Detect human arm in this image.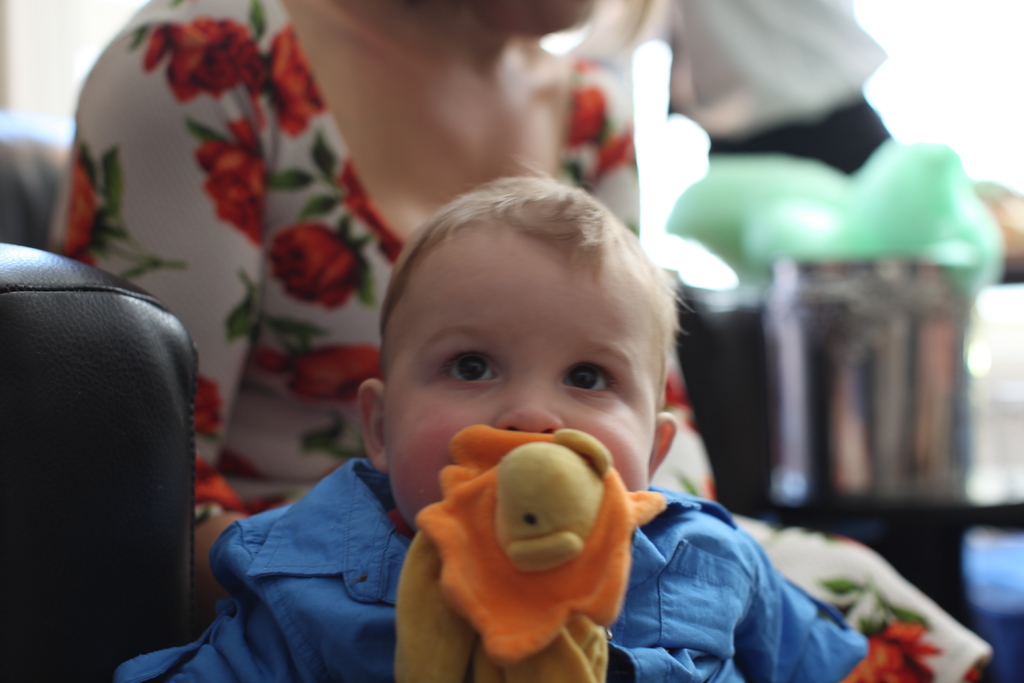
Detection: BBox(65, 6, 277, 570).
